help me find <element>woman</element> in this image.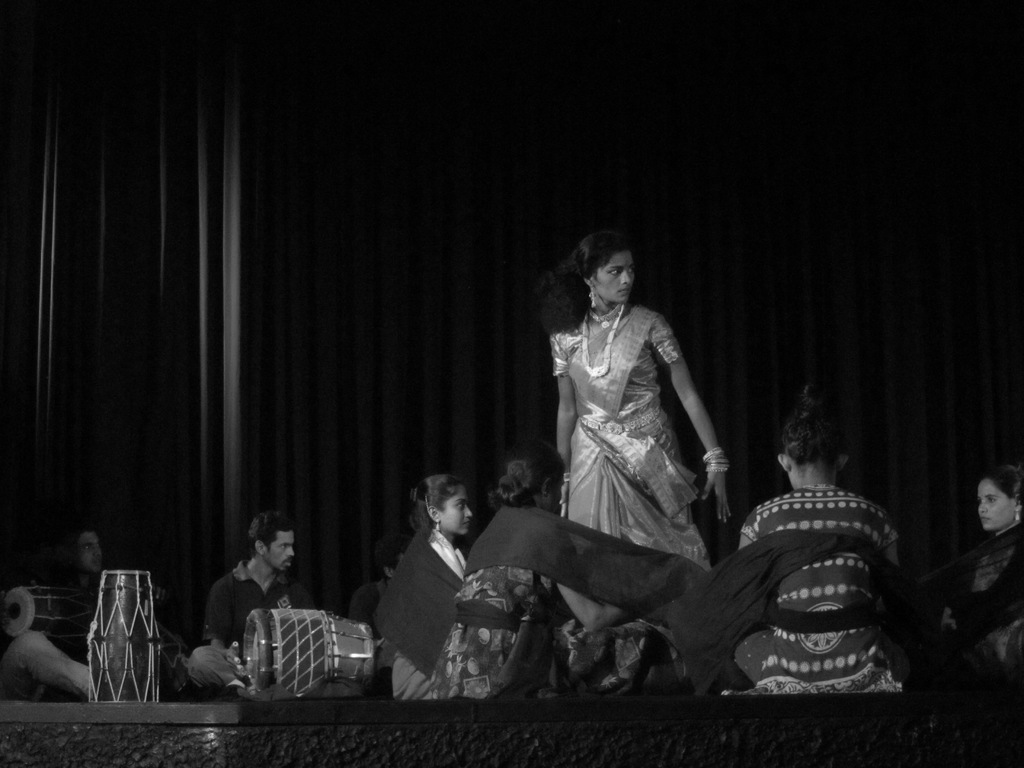
Found it: 377, 468, 468, 703.
